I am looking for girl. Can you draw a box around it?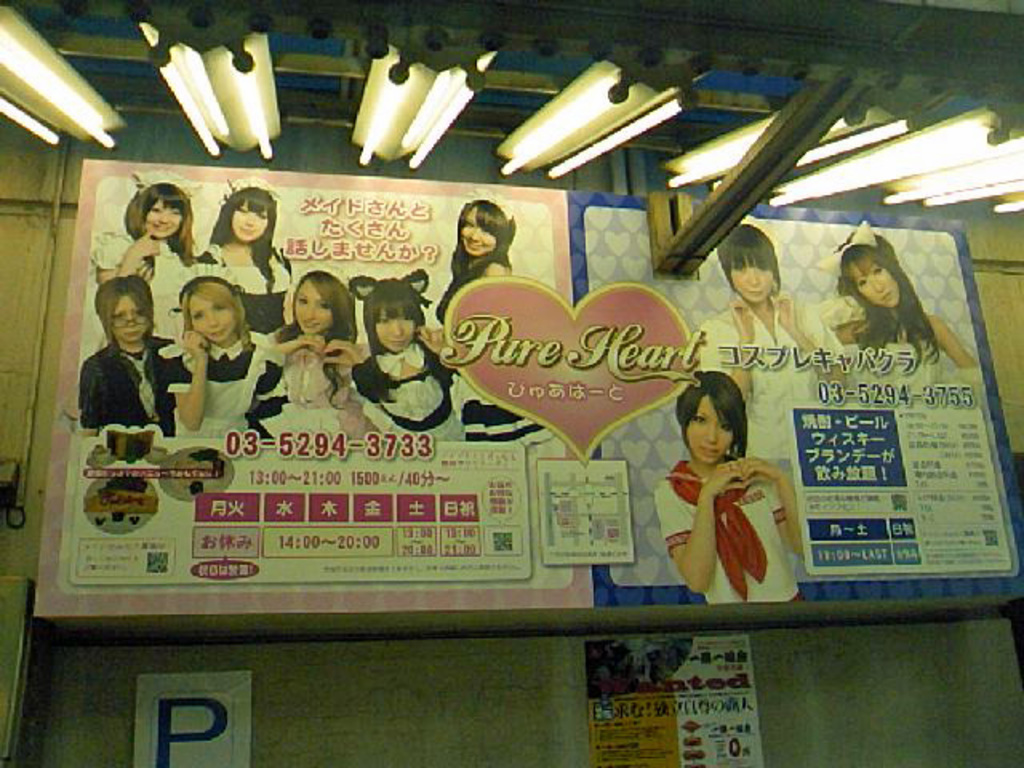
Sure, the bounding box is x1=350, y1=269, x2=466, y2=442.
